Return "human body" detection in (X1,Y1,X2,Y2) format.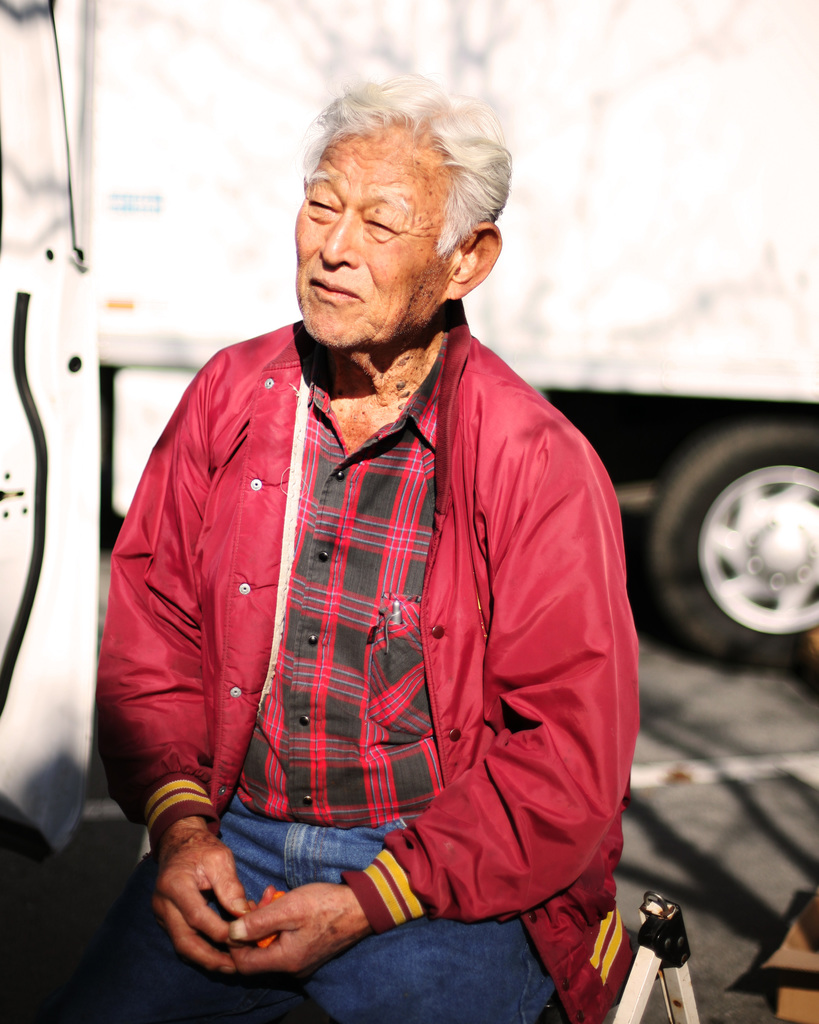
(97,74,643,1017).
